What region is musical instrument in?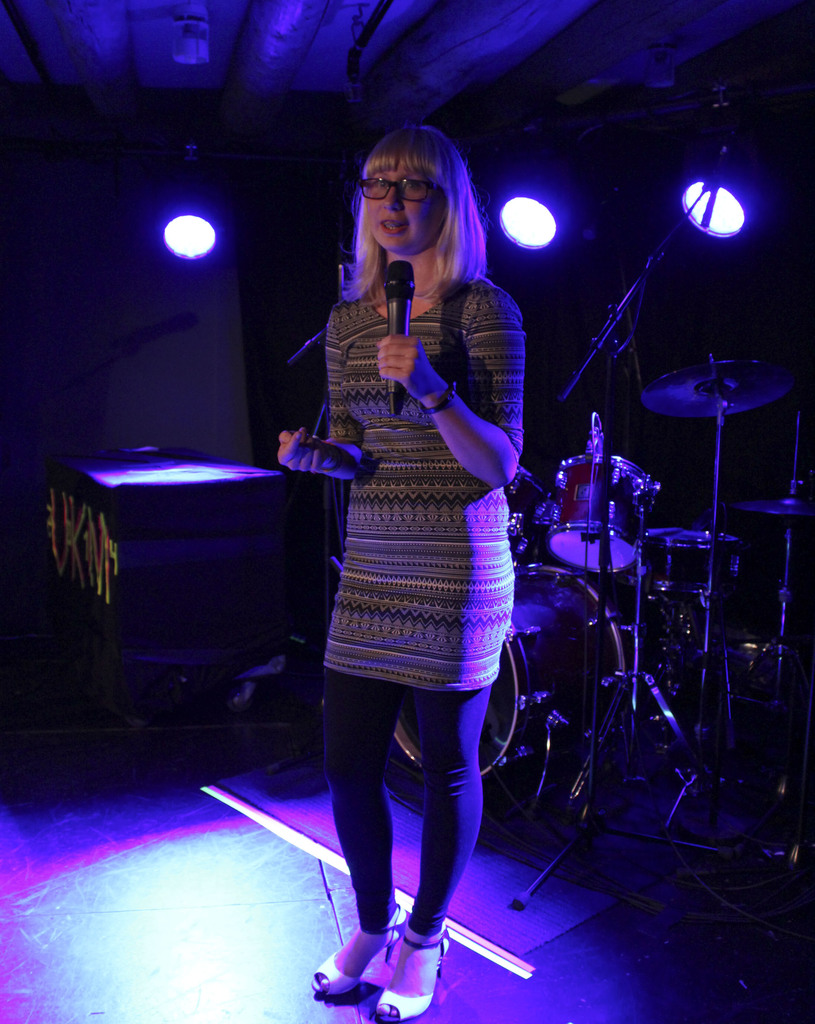
(383,550,627,812).
